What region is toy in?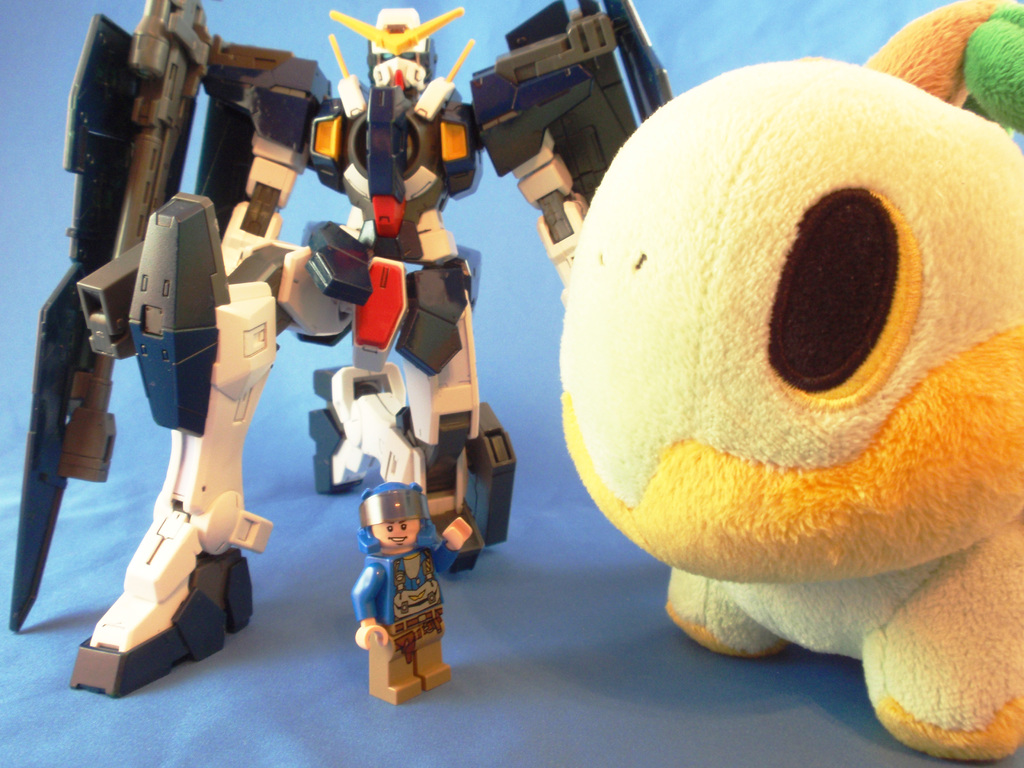
pyautogui.locateOnScreen(564, 0, 1023, 764).
